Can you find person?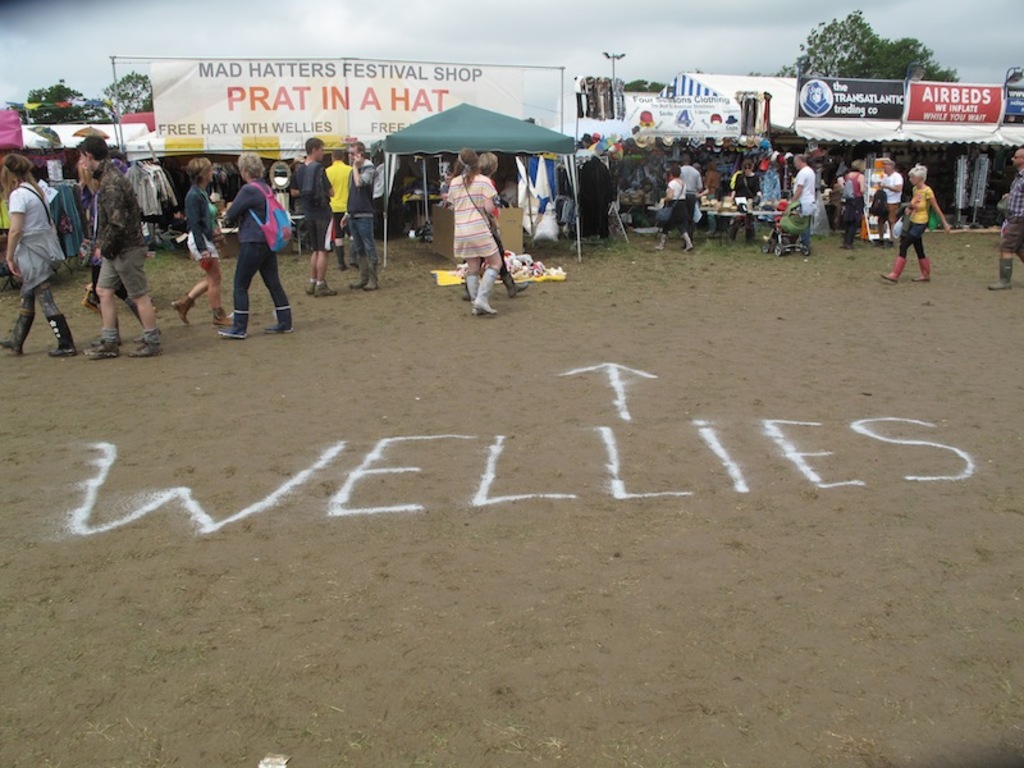
Yes, bounding box: [left=986, top=140, right=1023, bottom=296].
